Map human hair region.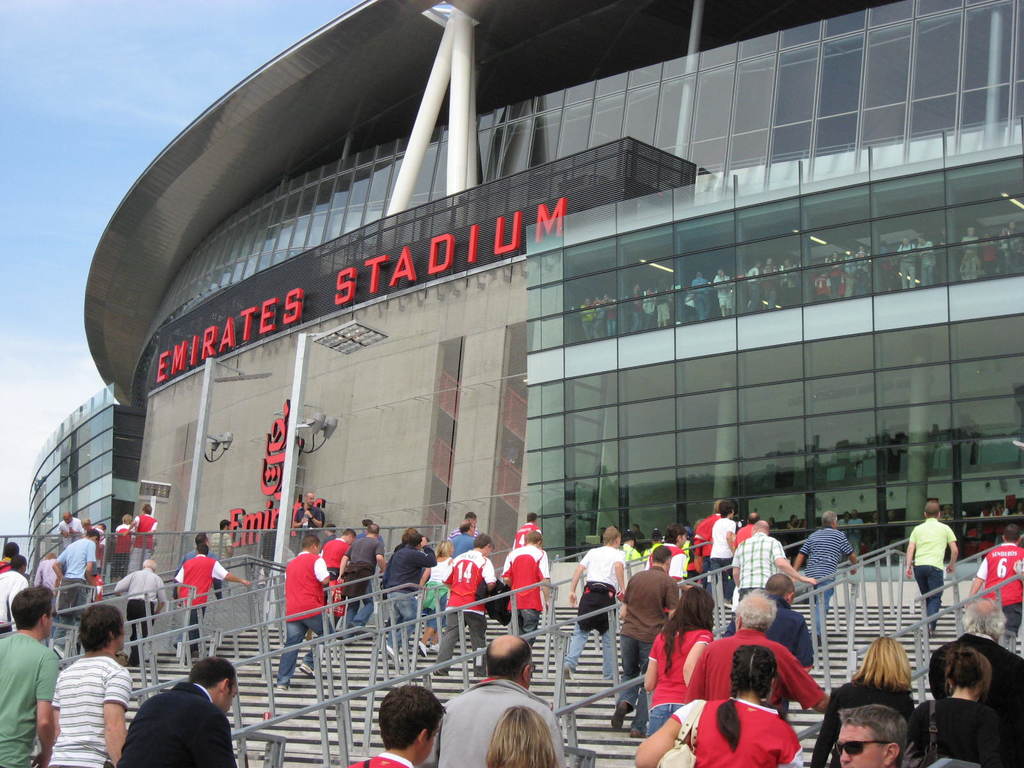
Mapped to bbox=[1002, 524, 1022, 545].
